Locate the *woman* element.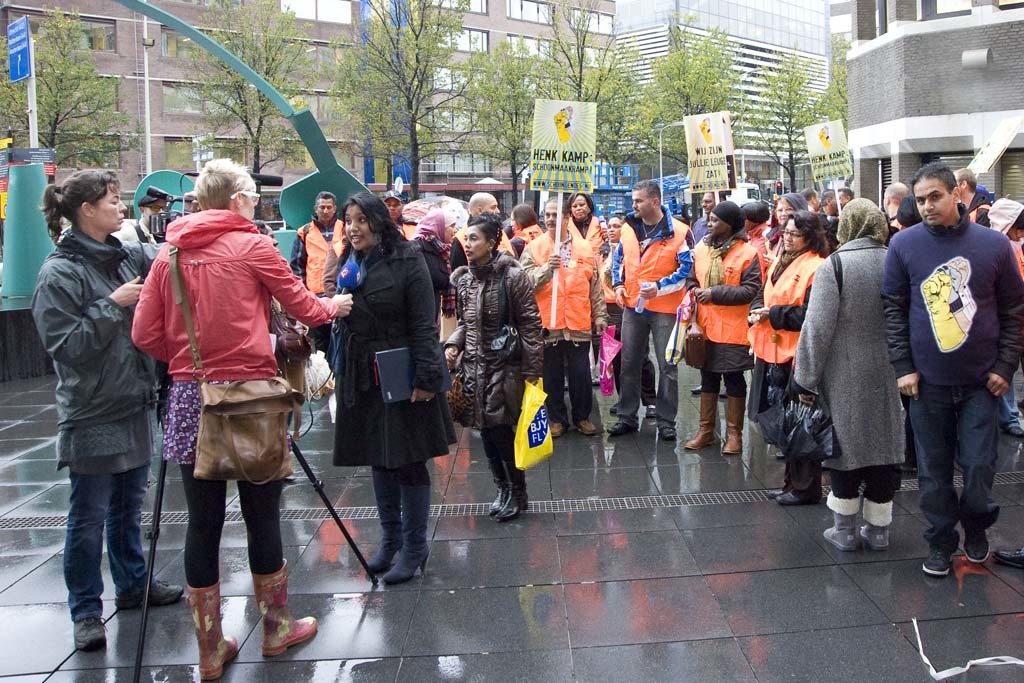
Element bbox: (x1=679, y1=198, x2=756, y2=454).
